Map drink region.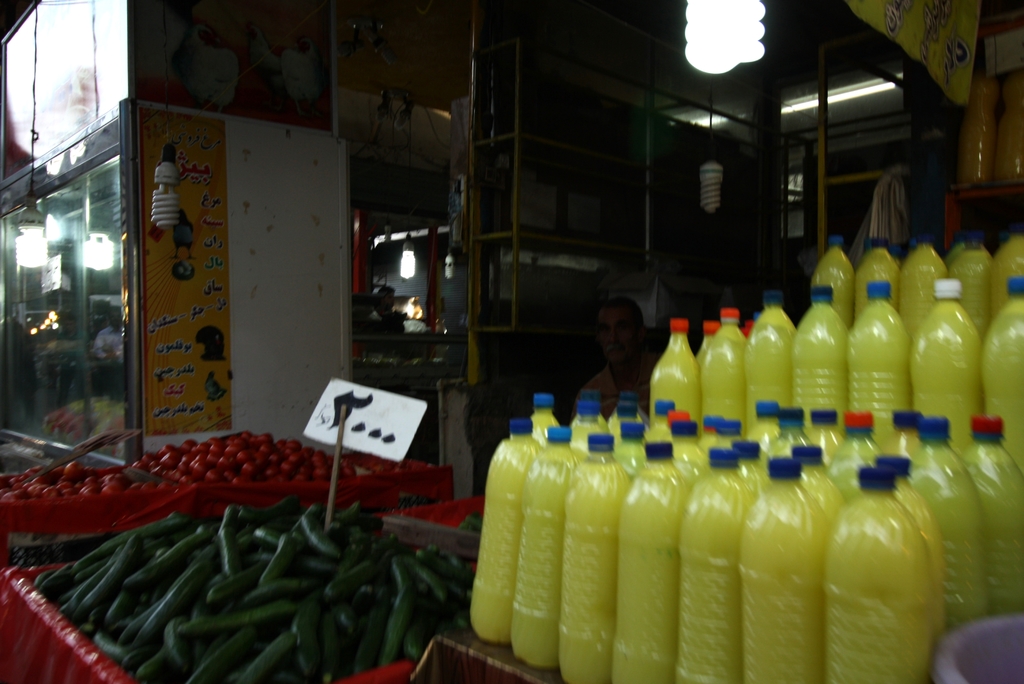
Mapped to (left=928, top=290, right=988, bottom=444).
